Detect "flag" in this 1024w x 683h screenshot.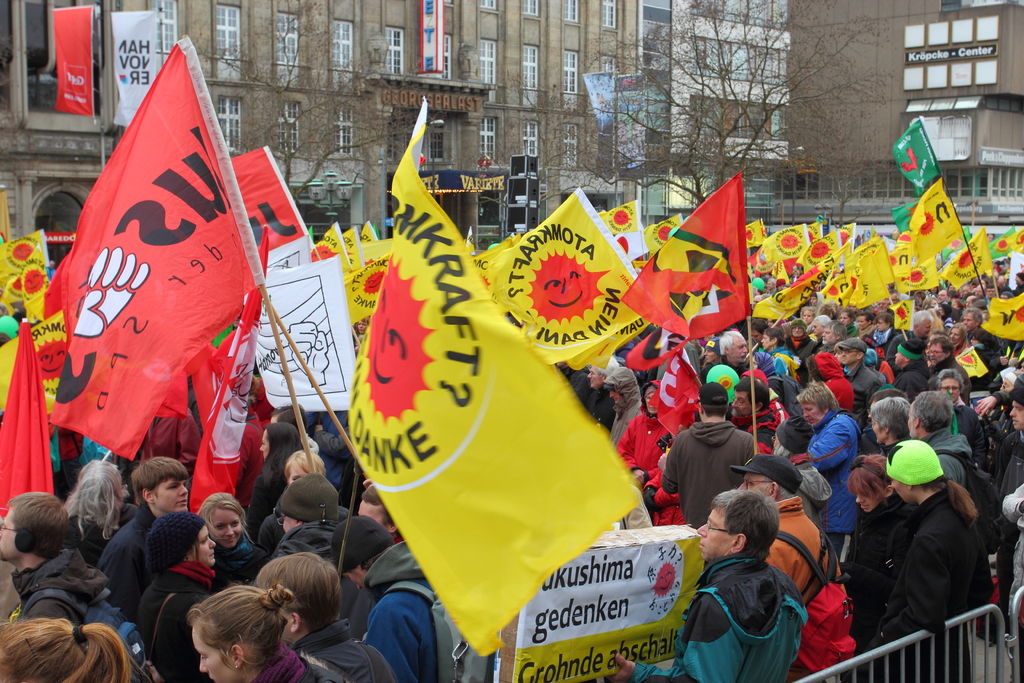
Detection: crop(835, 251, 893, 308).
